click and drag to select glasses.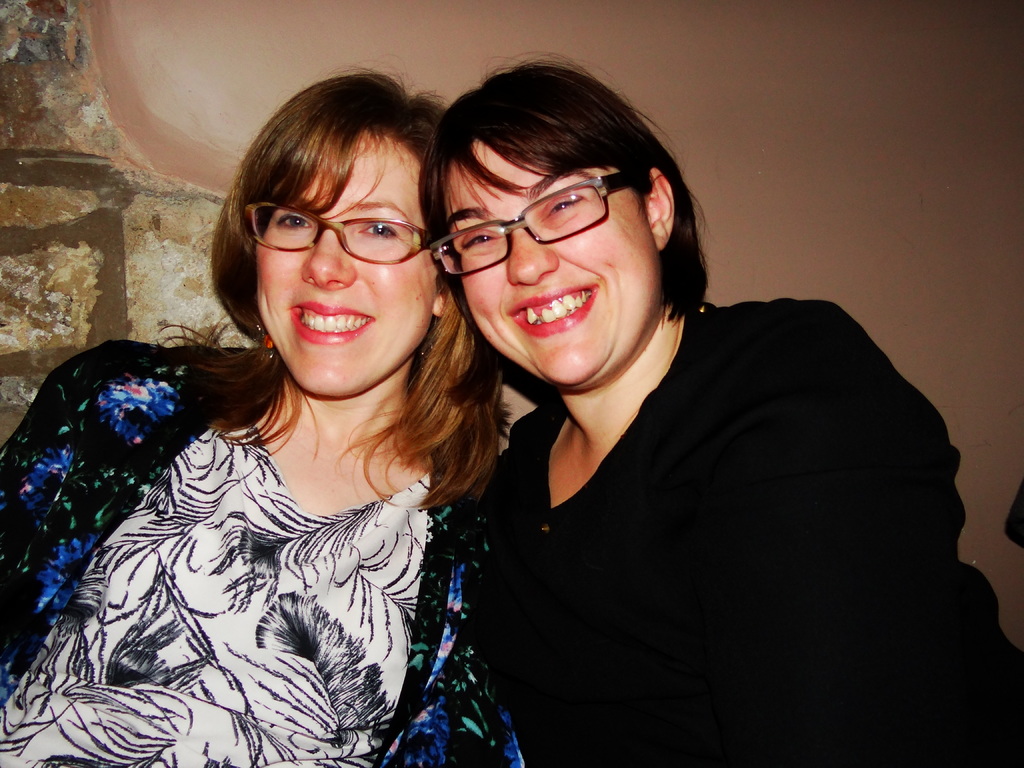
Selection: <bbox>425, 173, 643, 282</bbox>.
